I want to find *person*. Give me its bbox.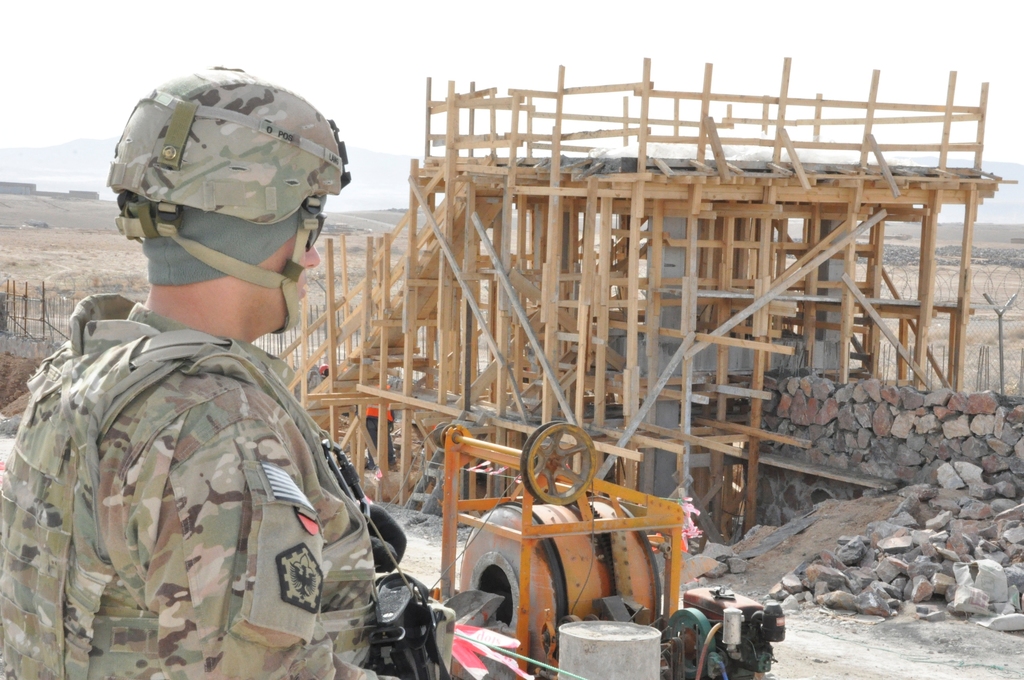
0,64,454,679.
